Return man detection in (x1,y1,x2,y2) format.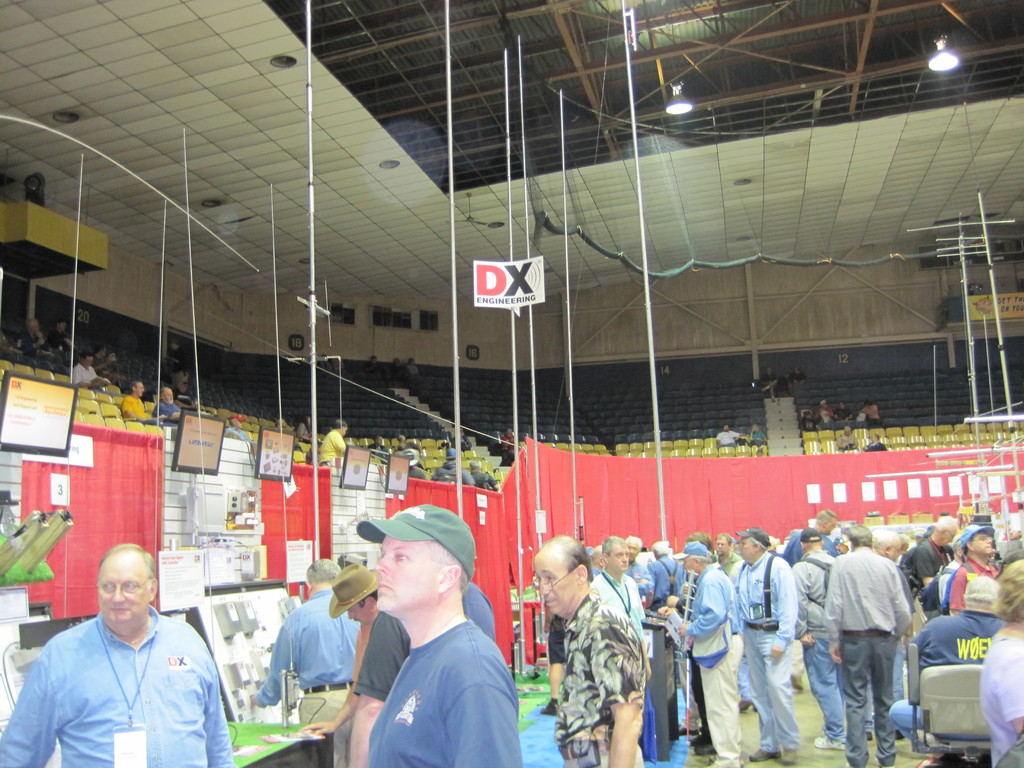
(717,531,740,577).
